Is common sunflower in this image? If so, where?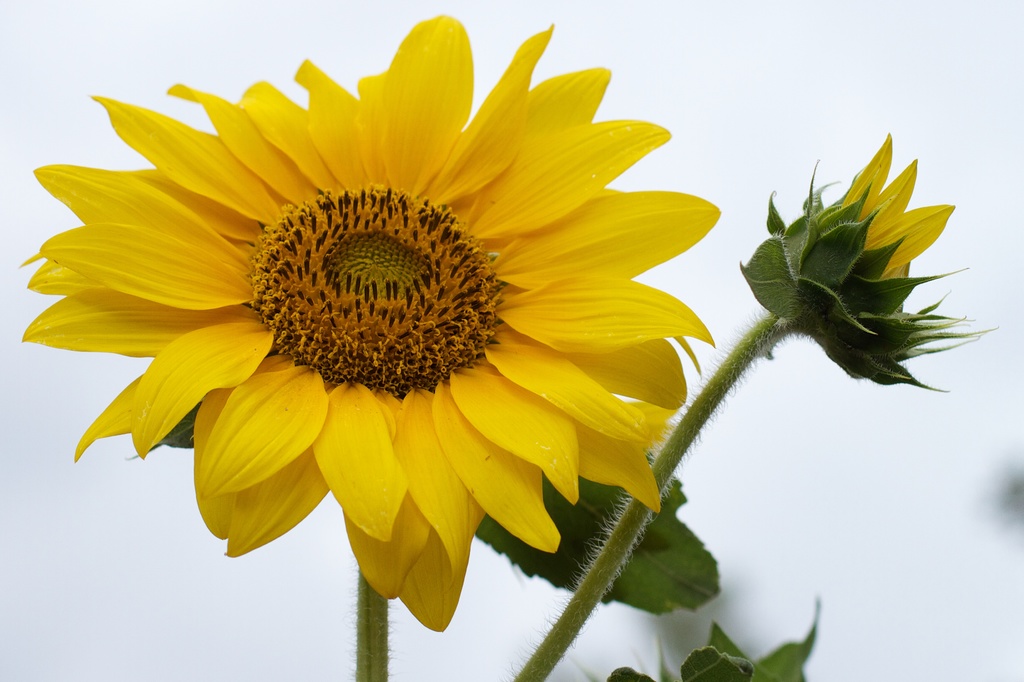
Yes, at box=[739, 136, 990, 392].
